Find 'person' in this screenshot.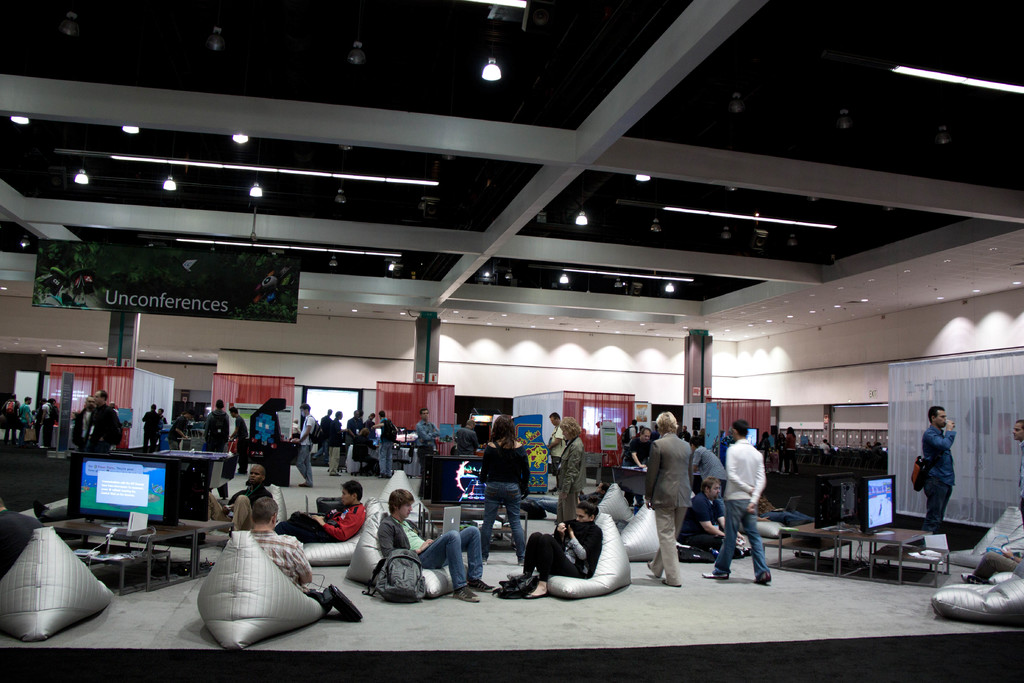
The bounding box for 'person' is (x1=142, y1=404, x2=162, y2=450).
